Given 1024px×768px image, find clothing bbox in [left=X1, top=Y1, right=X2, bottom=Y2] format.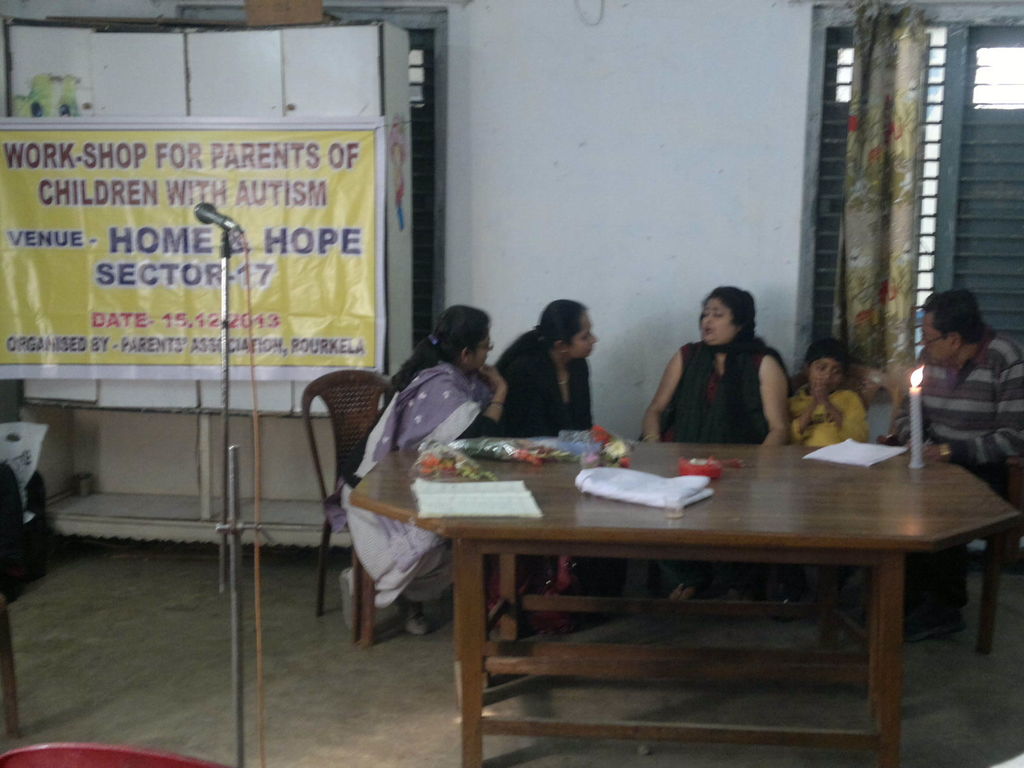
[left=321, top=361, right=505, bottom=611].
